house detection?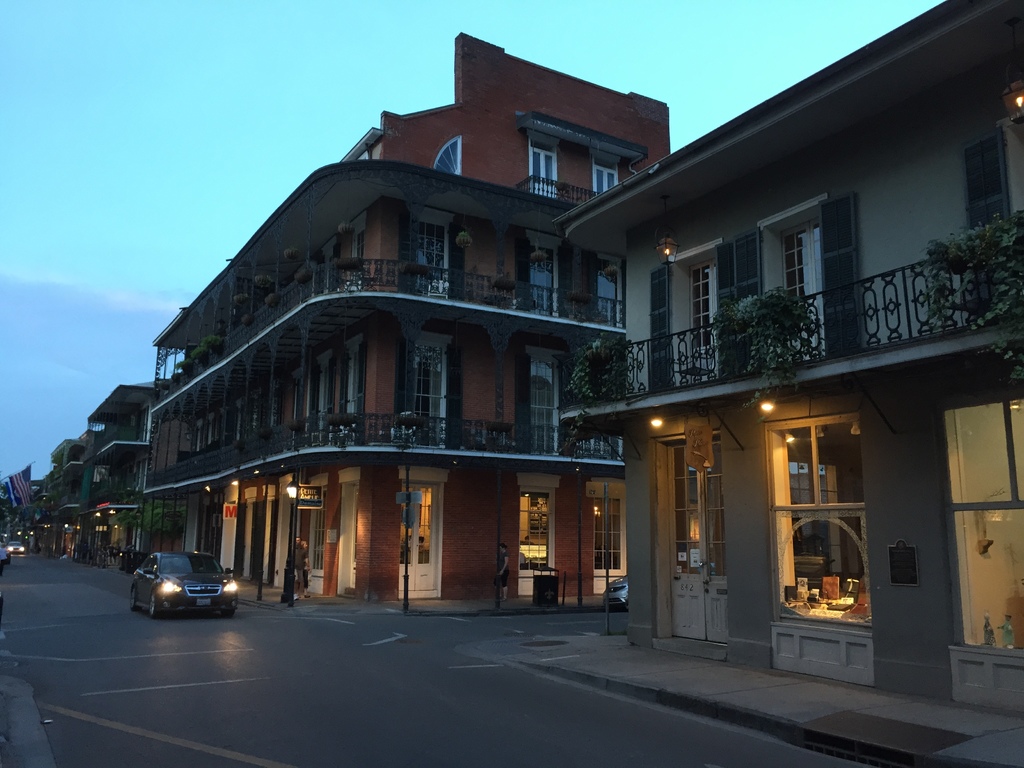
bbox=[550, 0, 1023, 718]
